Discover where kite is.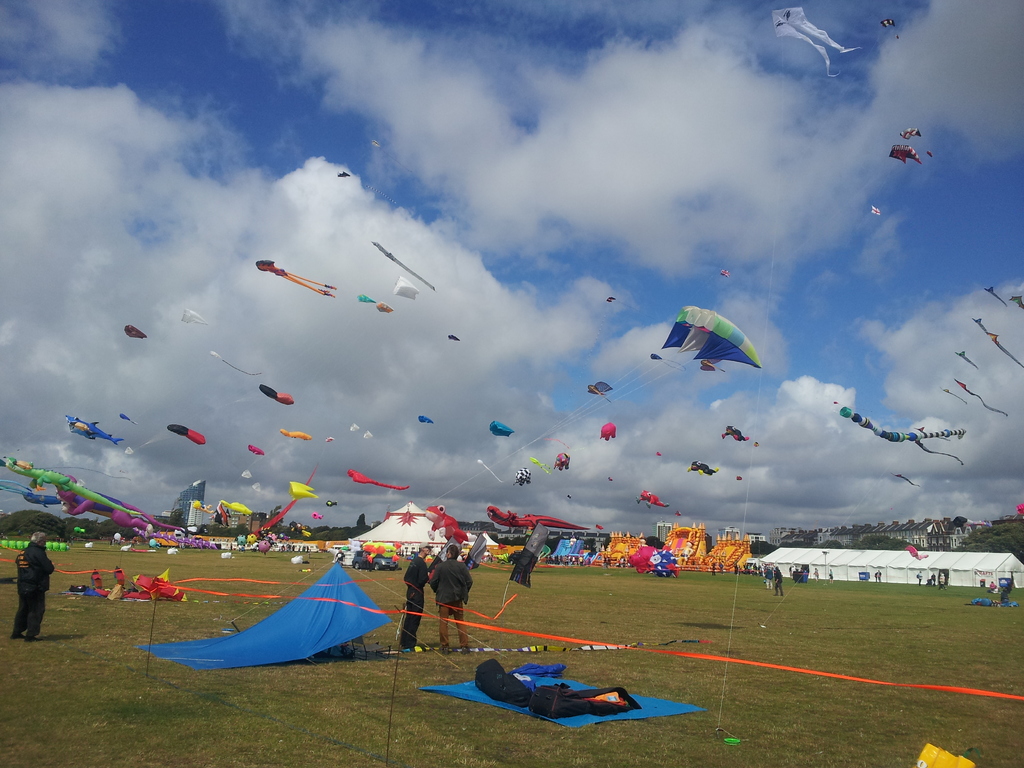
Discovered at 719, 424, 761, 451.
